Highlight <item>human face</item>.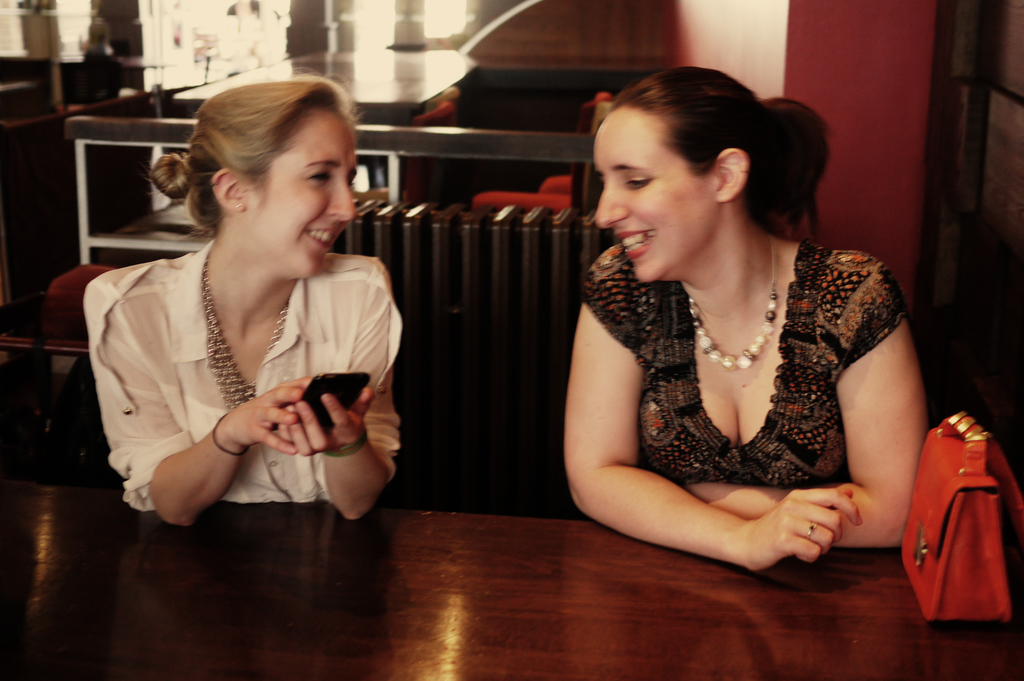
Highlighted region: (left=591, top=109, right=716, bottom=284).
